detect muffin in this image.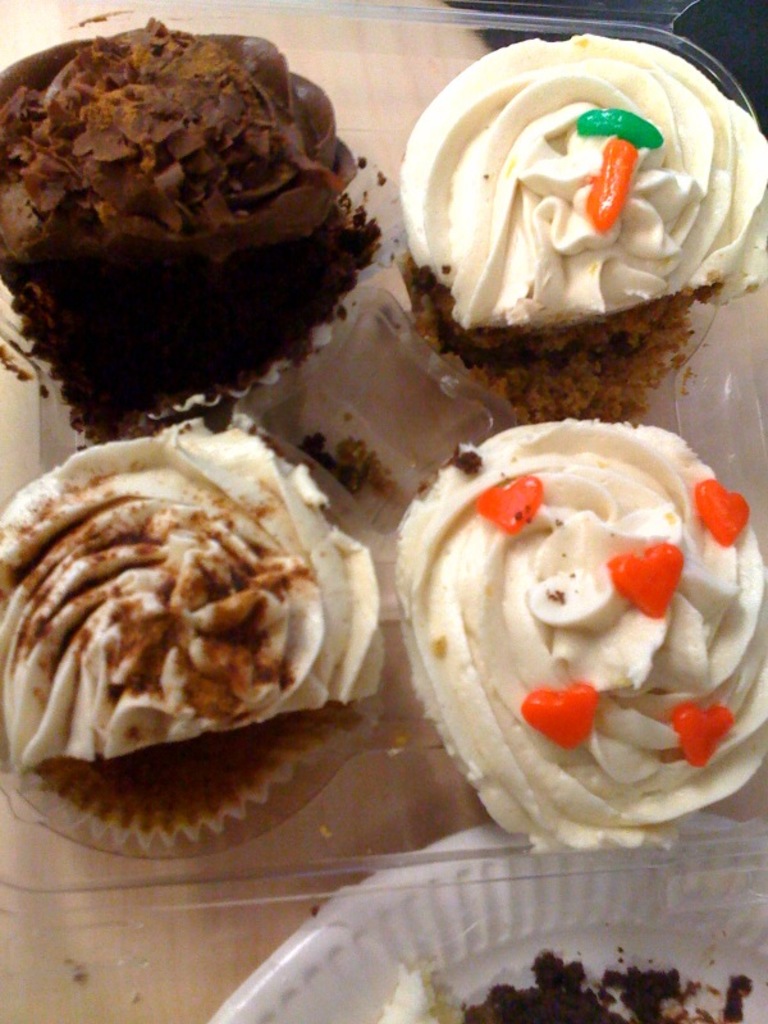
Detection: [left=387, top=416, right=767, bottom=858].
